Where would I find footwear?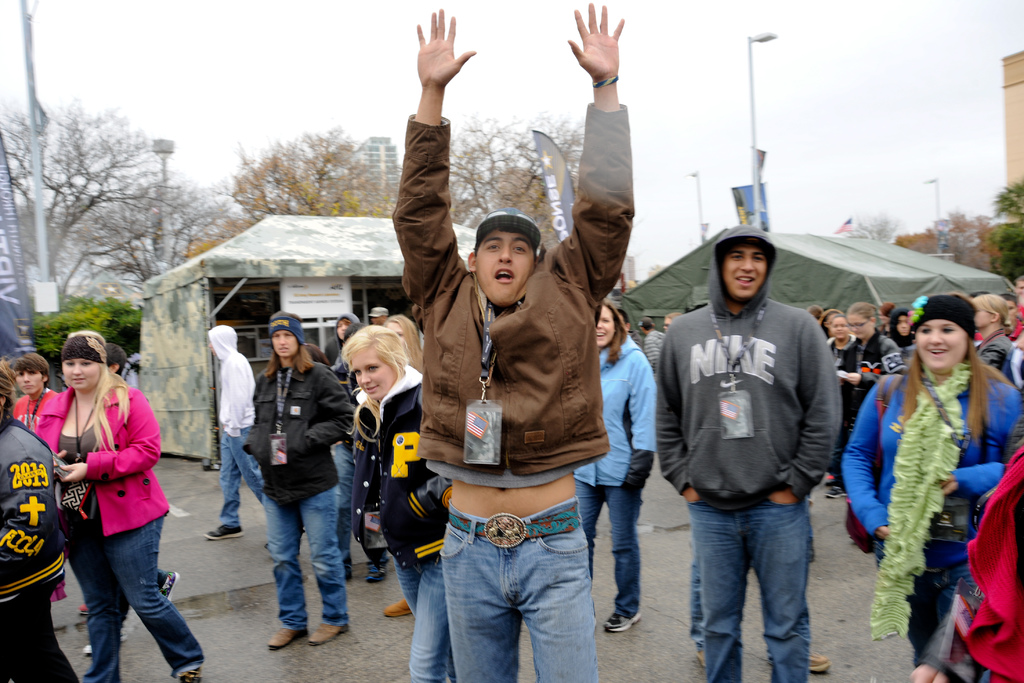
At detection(831, 473, 846, 498).
